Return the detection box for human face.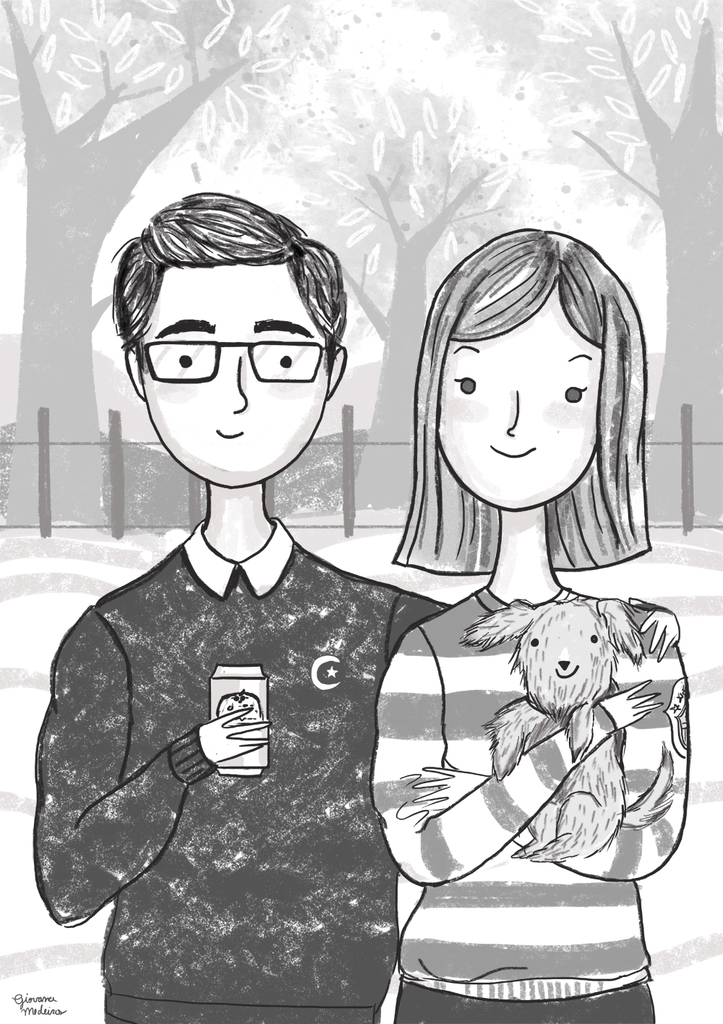
box(118, 242, 340, 479).
